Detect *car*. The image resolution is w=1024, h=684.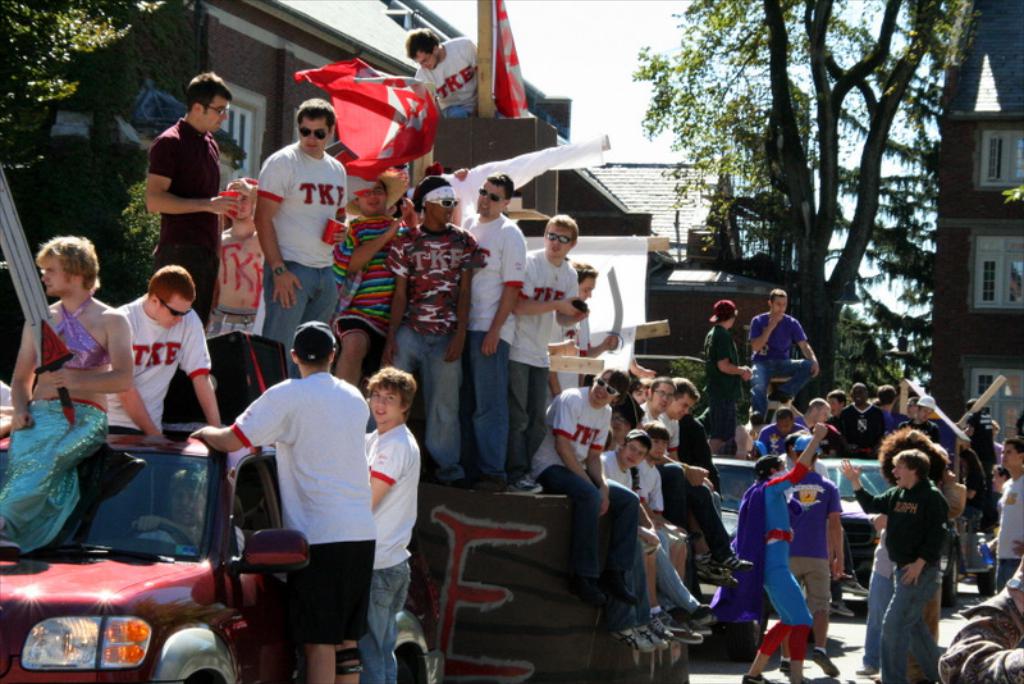
[937, 507, 1005, 610].
